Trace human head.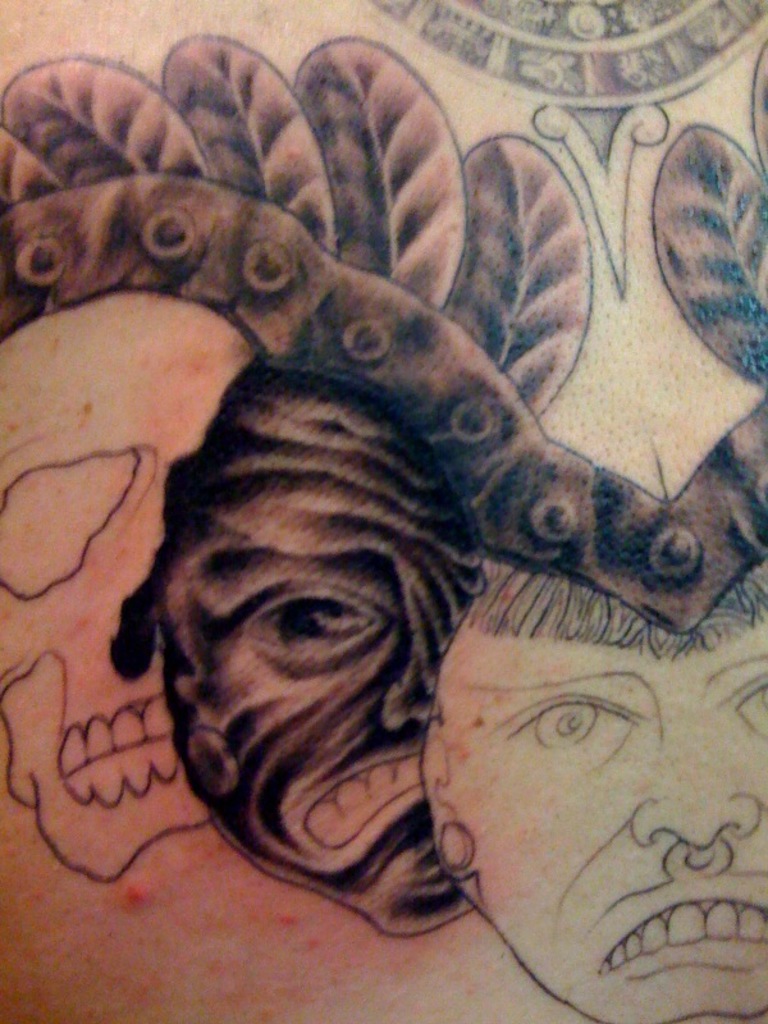
Traced to 424, 564, 767, 1018.
